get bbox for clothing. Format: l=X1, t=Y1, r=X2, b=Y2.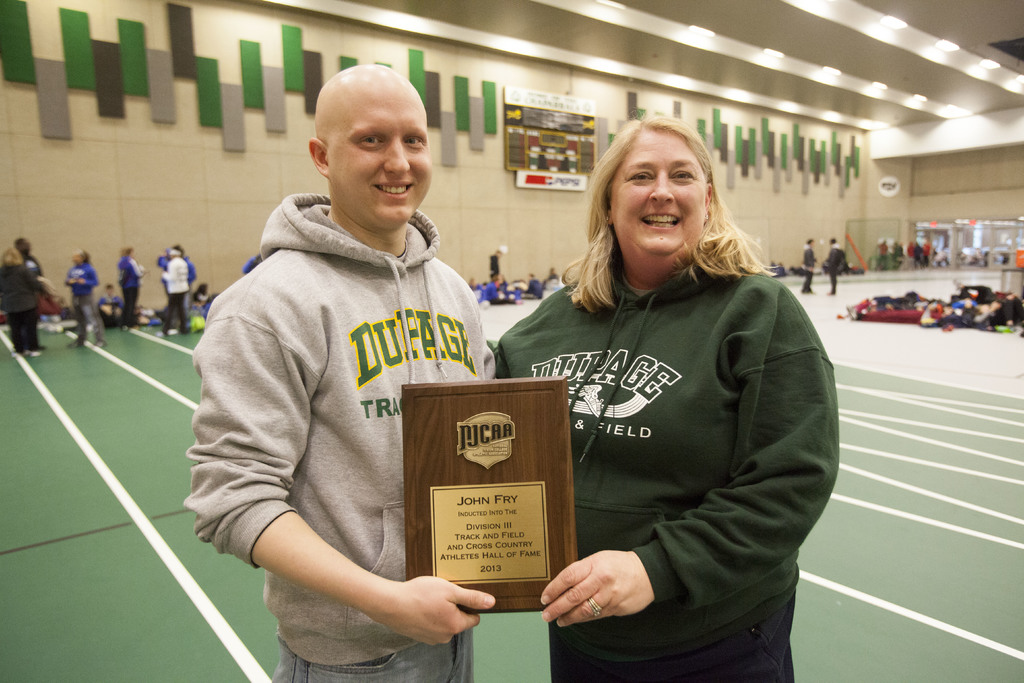
l=66, t=263, r=93, b=336.
